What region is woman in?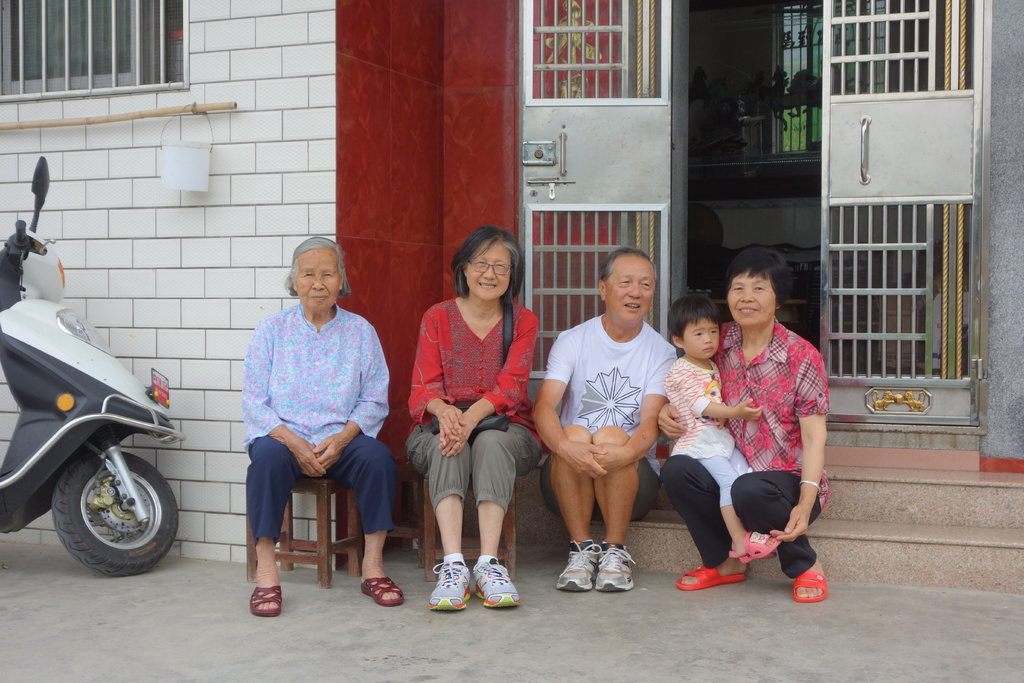
box=[239, 236, 406, 618].
